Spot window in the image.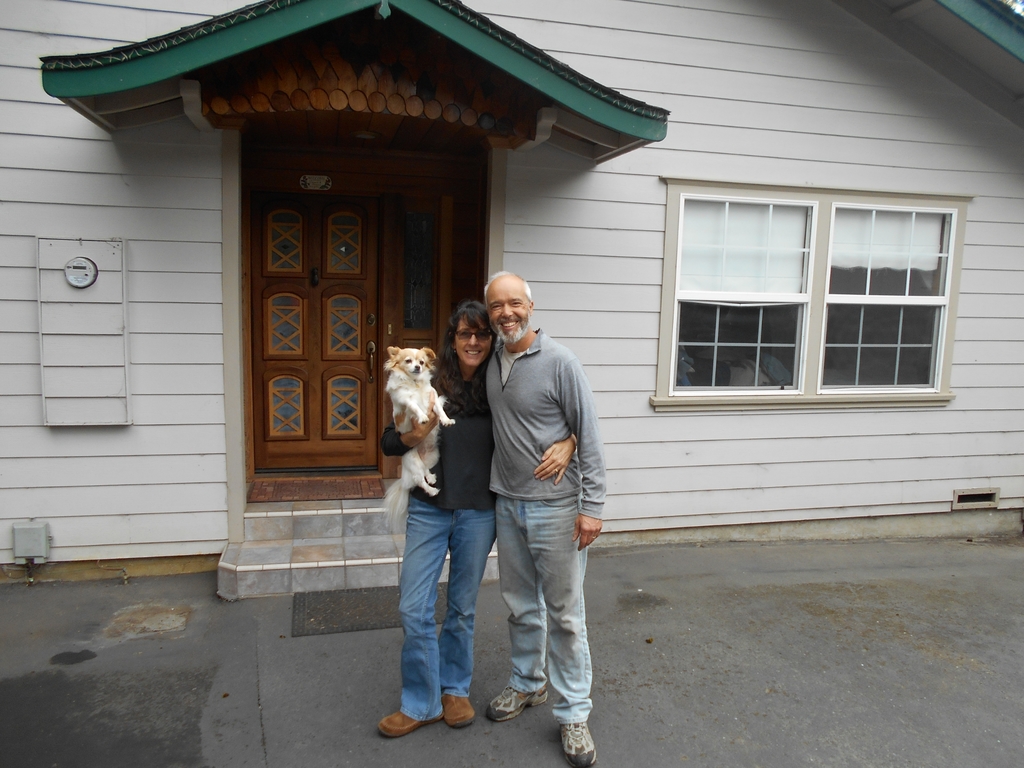
window found at l=650, t=175, r=972, b=408.
